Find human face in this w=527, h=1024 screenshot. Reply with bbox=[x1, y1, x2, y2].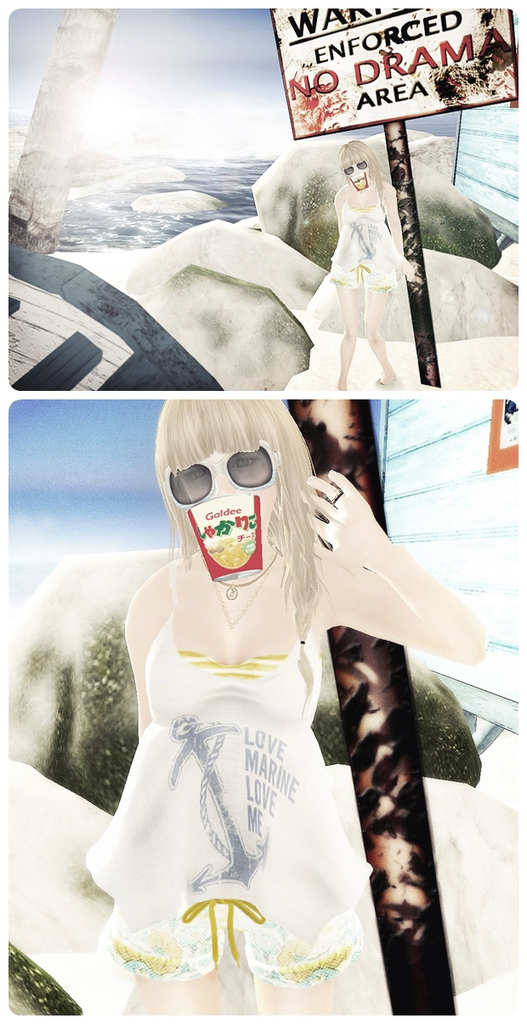
bbox=[174, 450, 276, 523].
